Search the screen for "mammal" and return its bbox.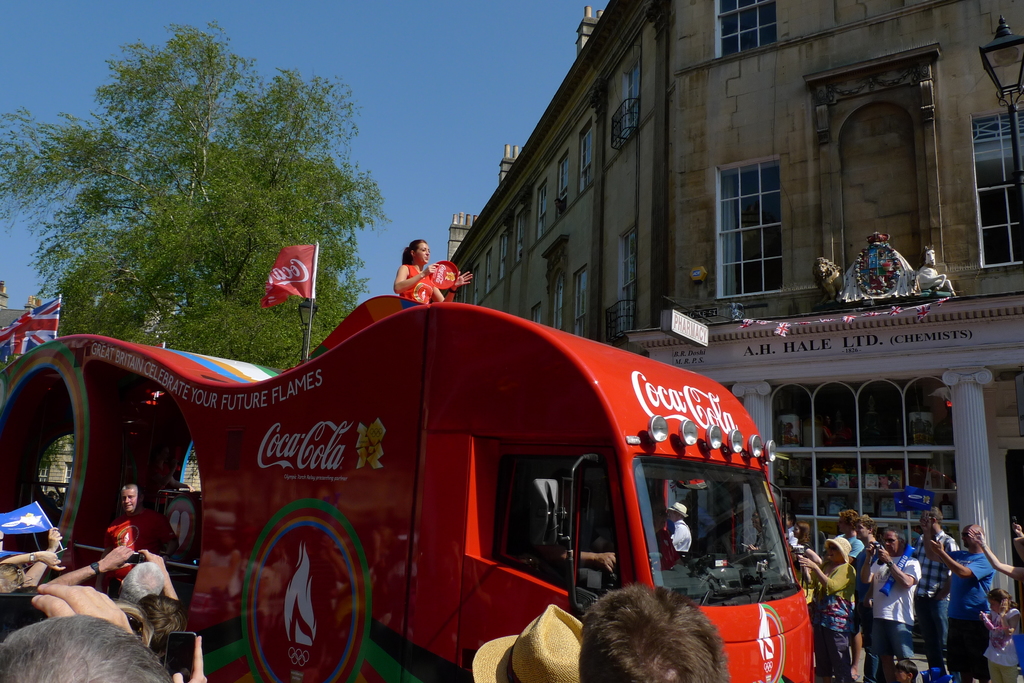
Found: region(0, 527, 68, 601).
